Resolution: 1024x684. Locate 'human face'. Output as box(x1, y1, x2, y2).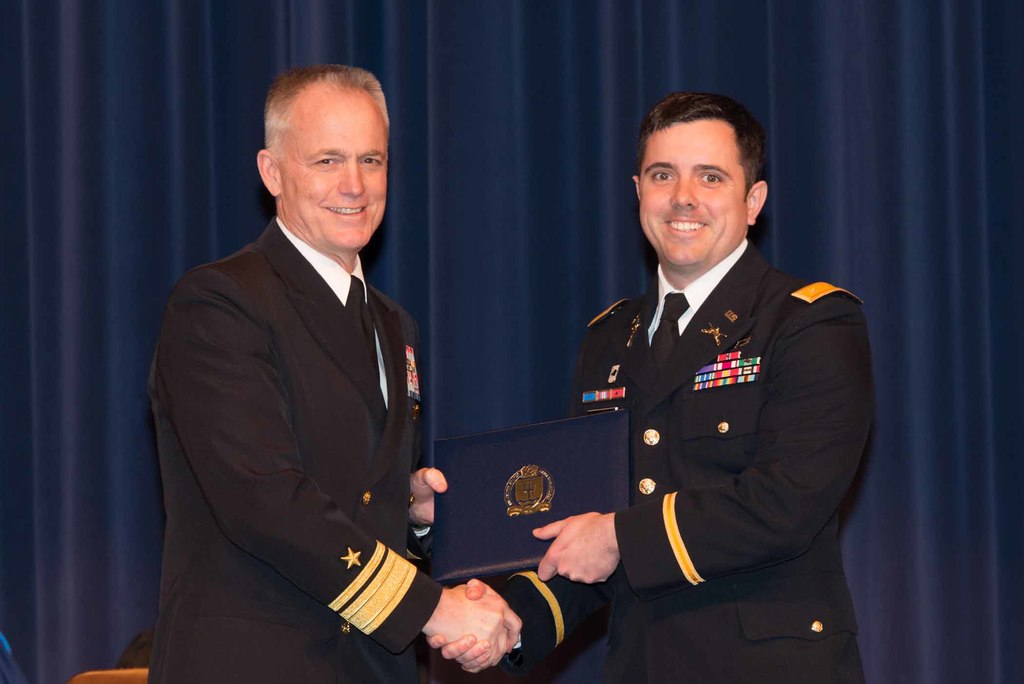
box(280, 102, 389, 246).
